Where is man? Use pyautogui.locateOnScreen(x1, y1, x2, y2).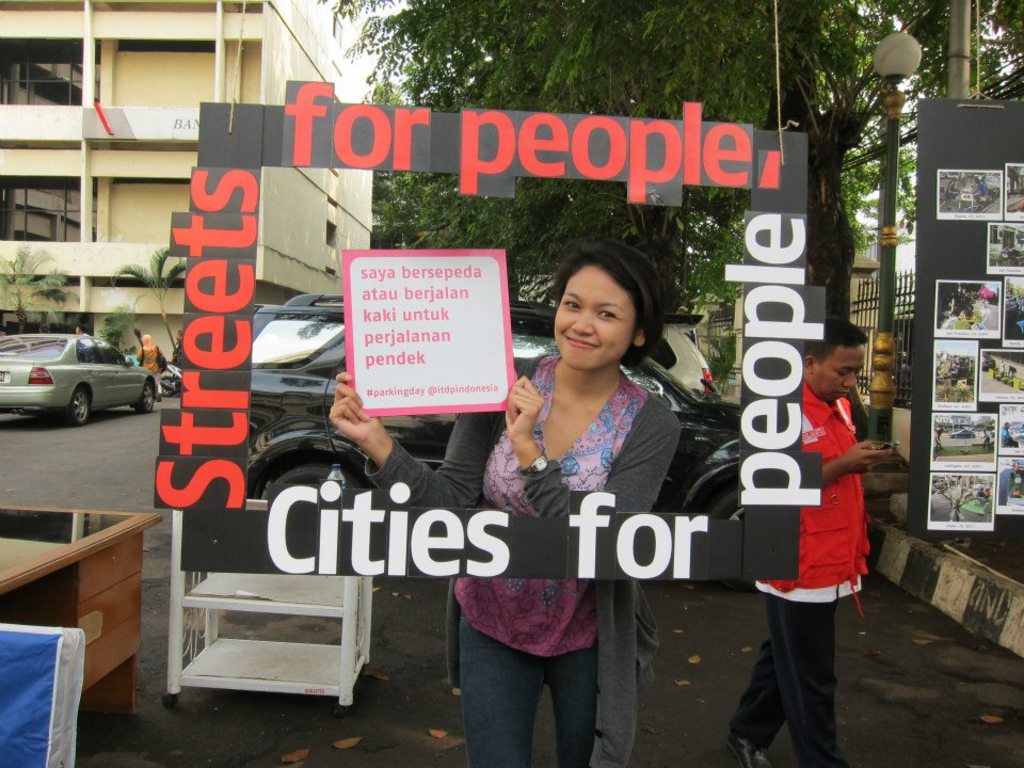
pyautogui.locateOnScreen(721, 316, 906, 767).
